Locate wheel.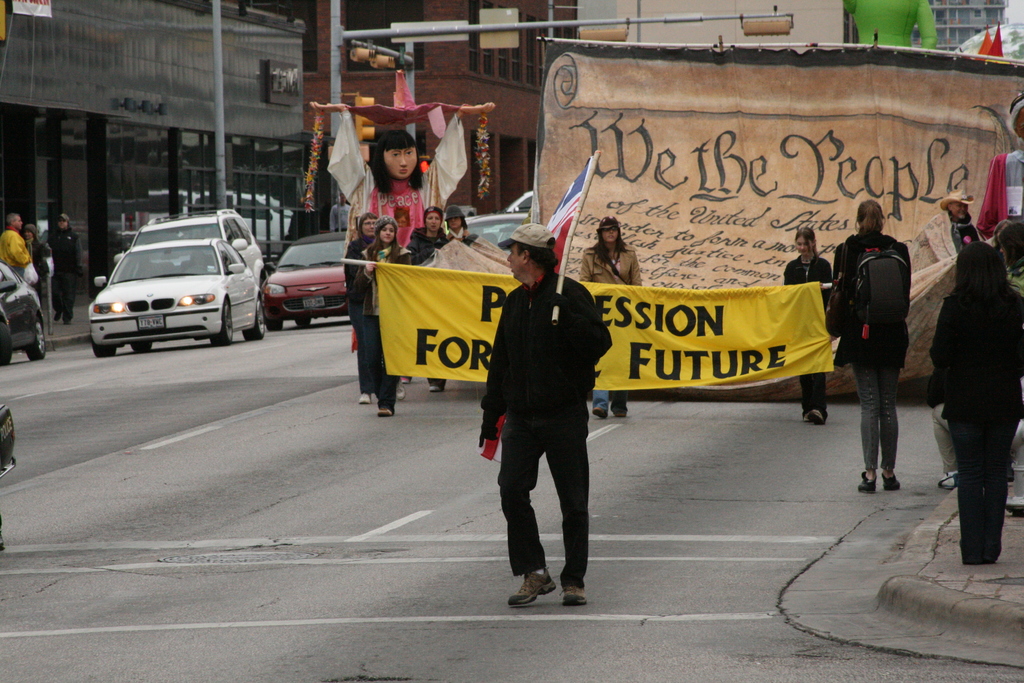
Bounding box: 90 333 116 356.
